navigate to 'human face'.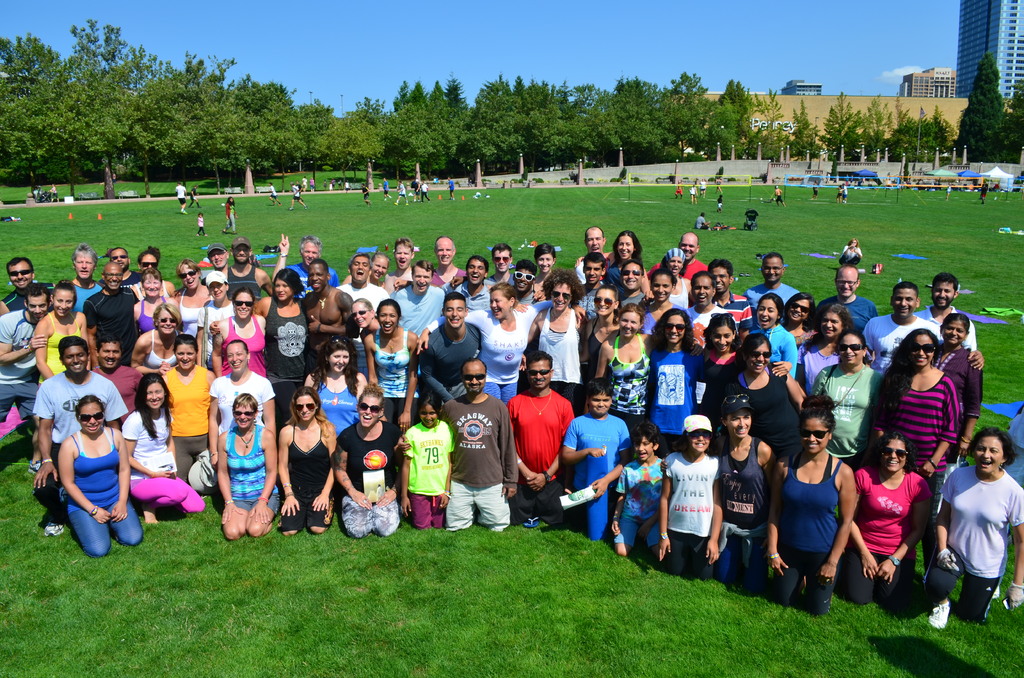
Navigation target: {"left": 548, "top": 284, "right": 573, "bottom": 307}.
